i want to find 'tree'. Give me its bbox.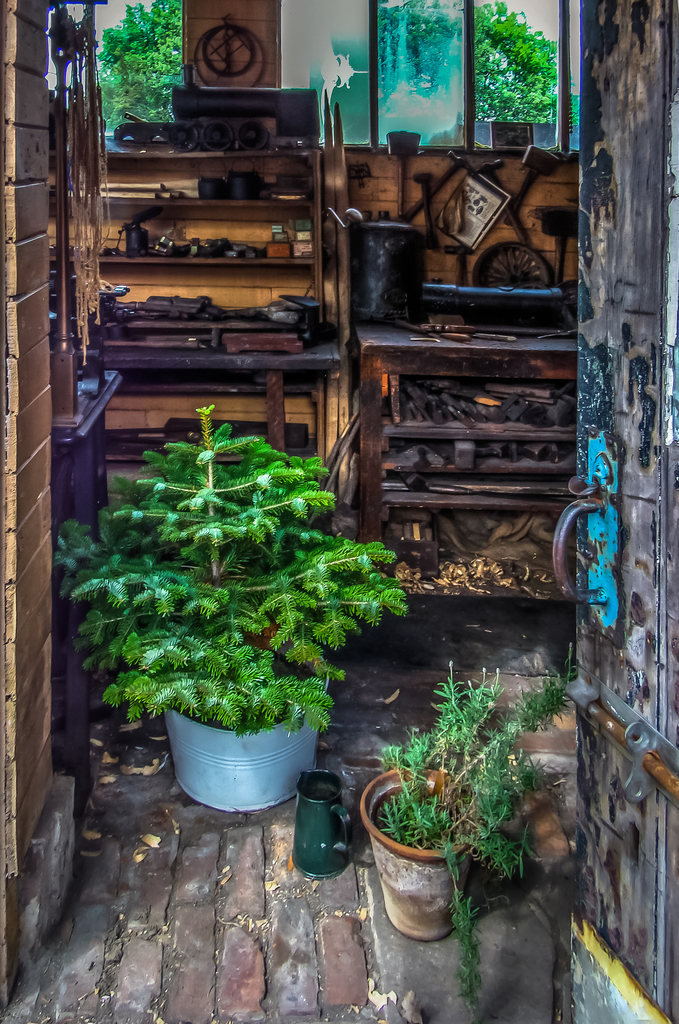
378,0,576,122.
